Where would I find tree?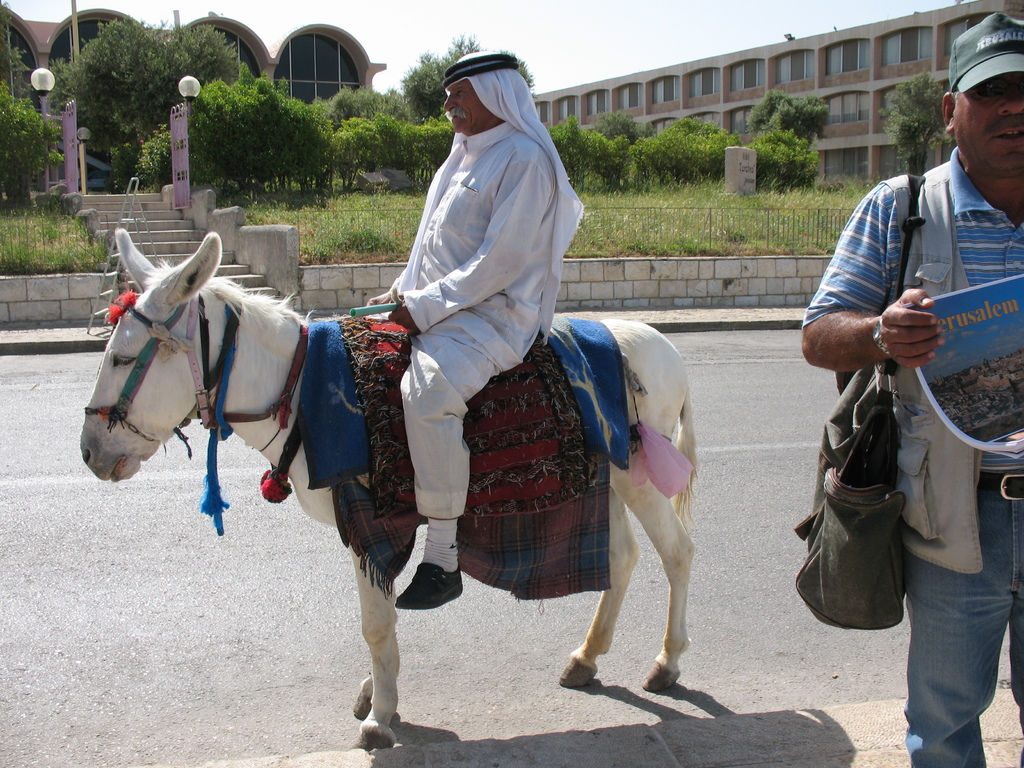
At <region>387, 26, 547, 120</region>.
